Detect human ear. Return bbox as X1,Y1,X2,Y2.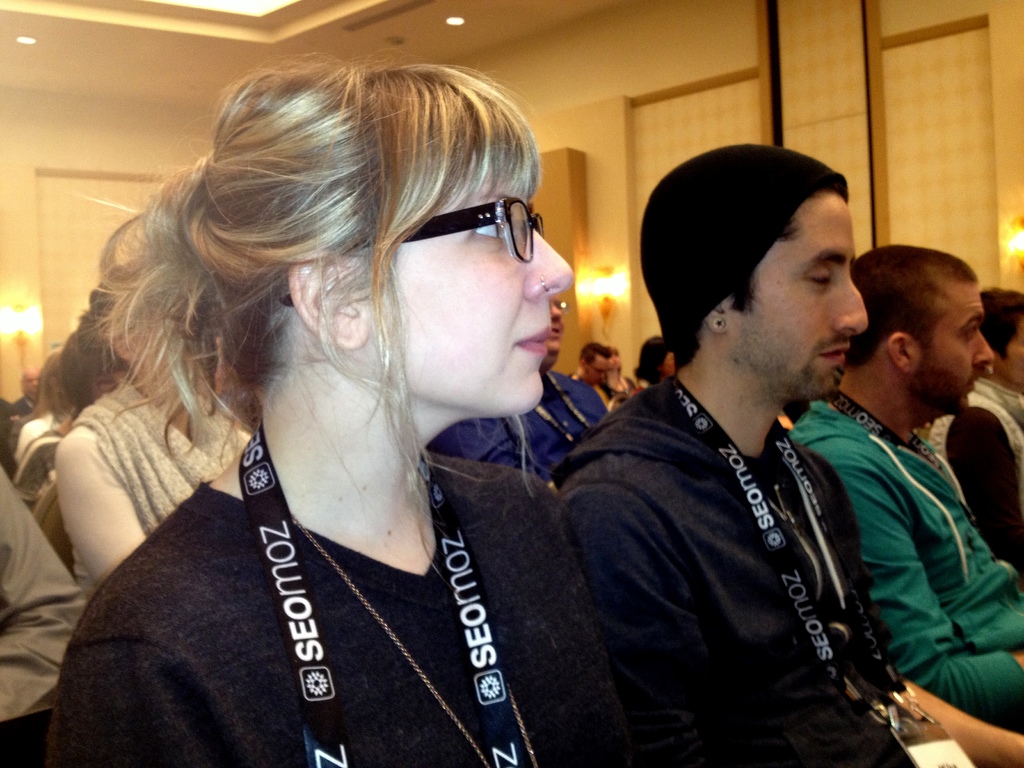
115,337,136,360.
